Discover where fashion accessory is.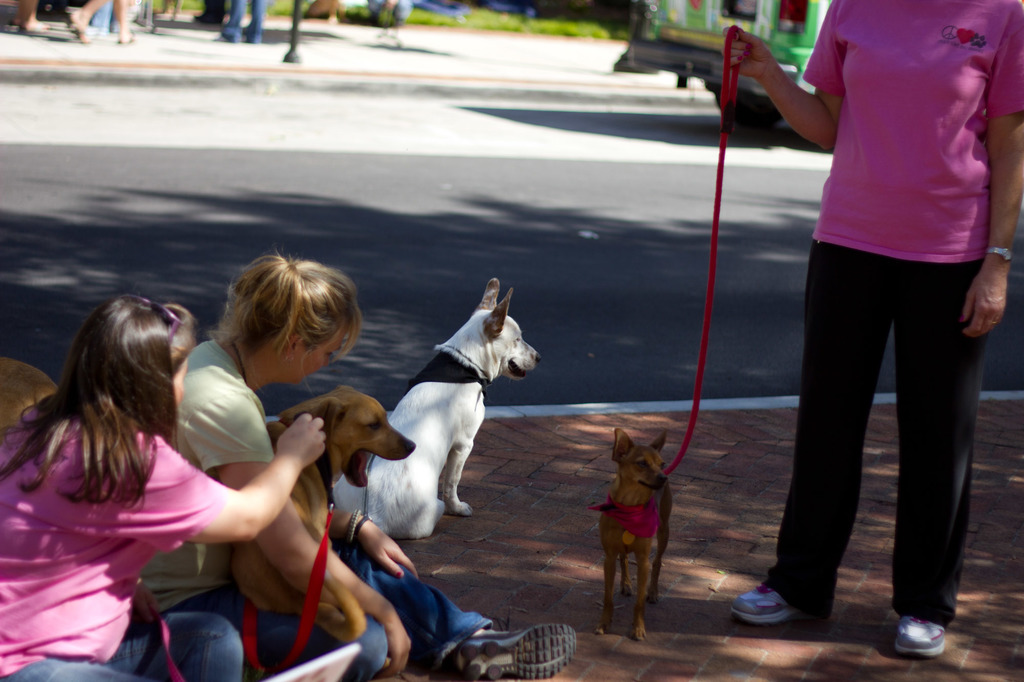
Discovered at select_region(454, 622, 572, 681).
